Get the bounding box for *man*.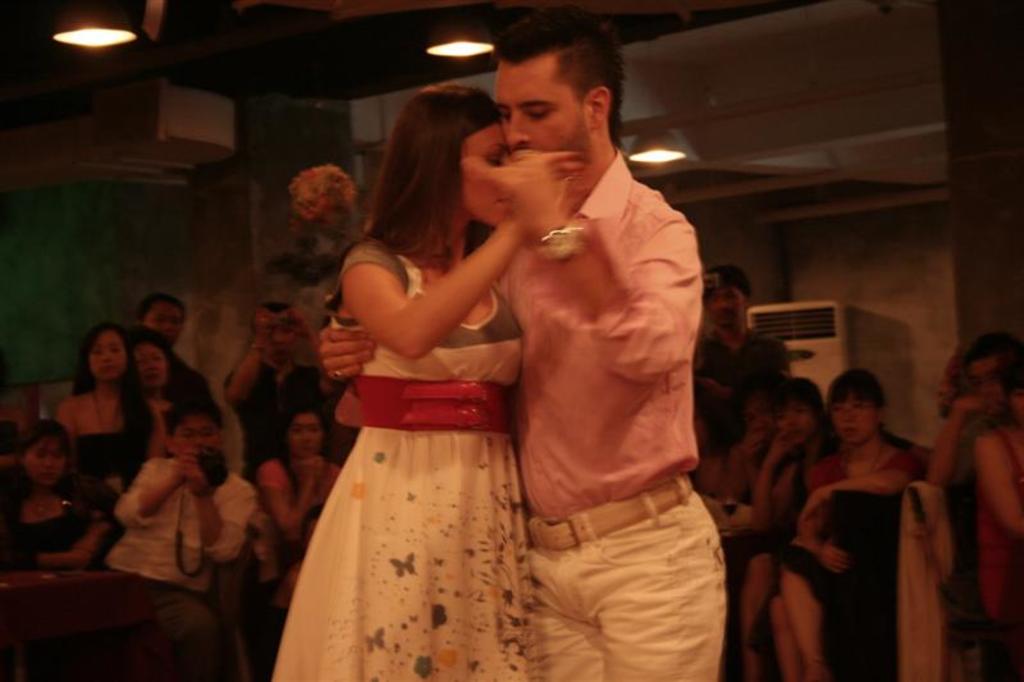
{"x1": 106, "y1": 403, "x2": 262, "y2": 681}.
